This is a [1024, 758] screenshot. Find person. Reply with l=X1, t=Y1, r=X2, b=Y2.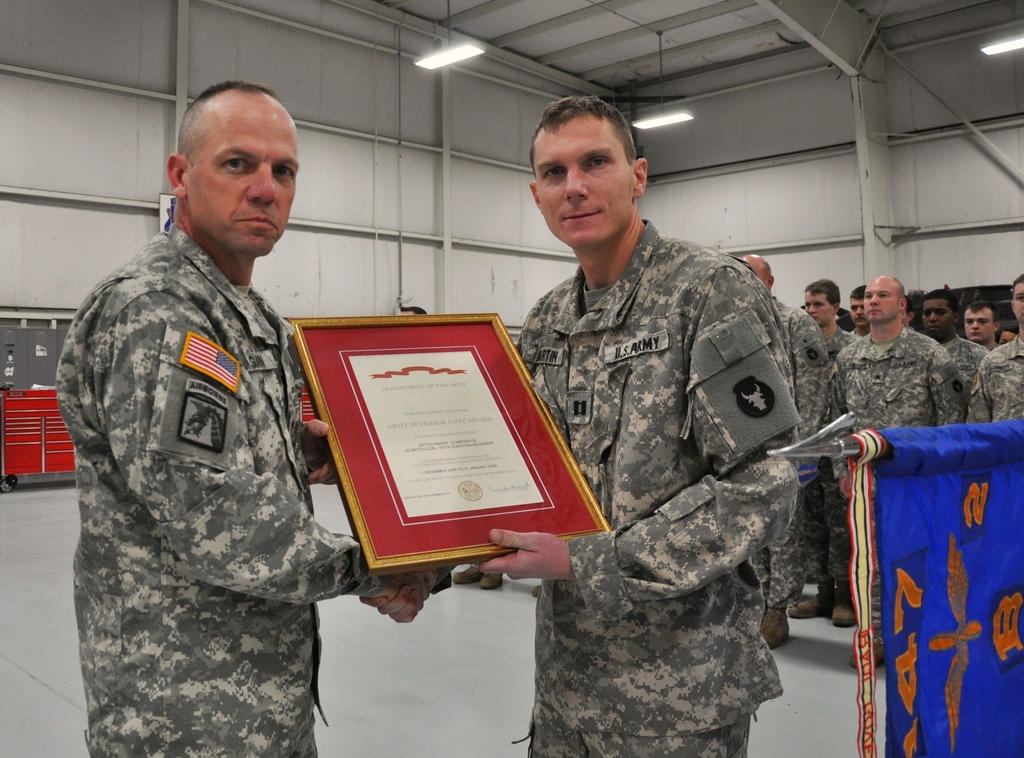
l=922, t=287, r=989, b=428.
